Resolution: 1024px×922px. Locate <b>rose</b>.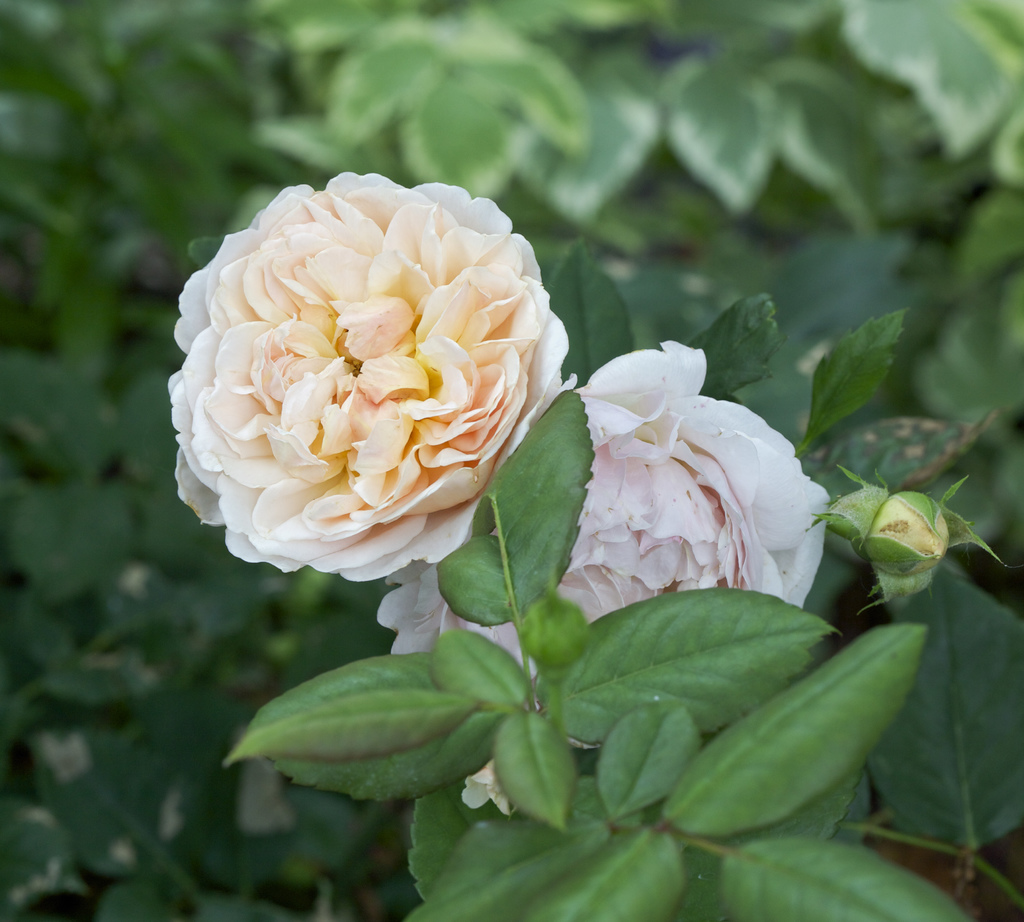
168,170,579,584.
